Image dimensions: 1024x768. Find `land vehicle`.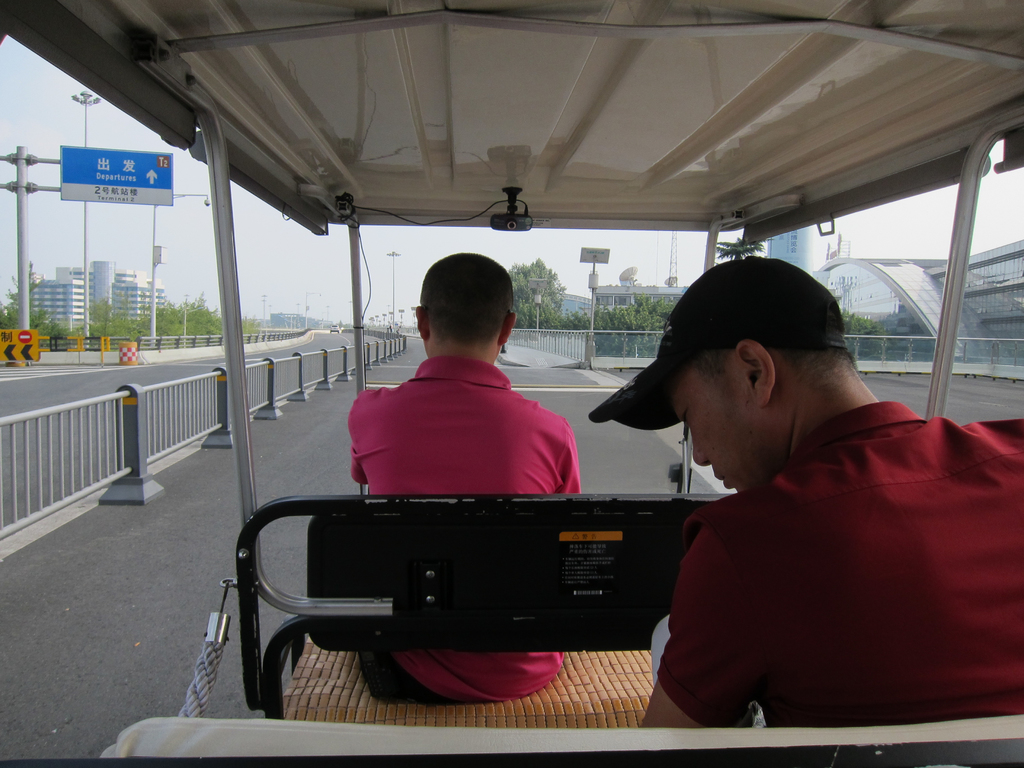
detection(0, 0, 1023, 767).
